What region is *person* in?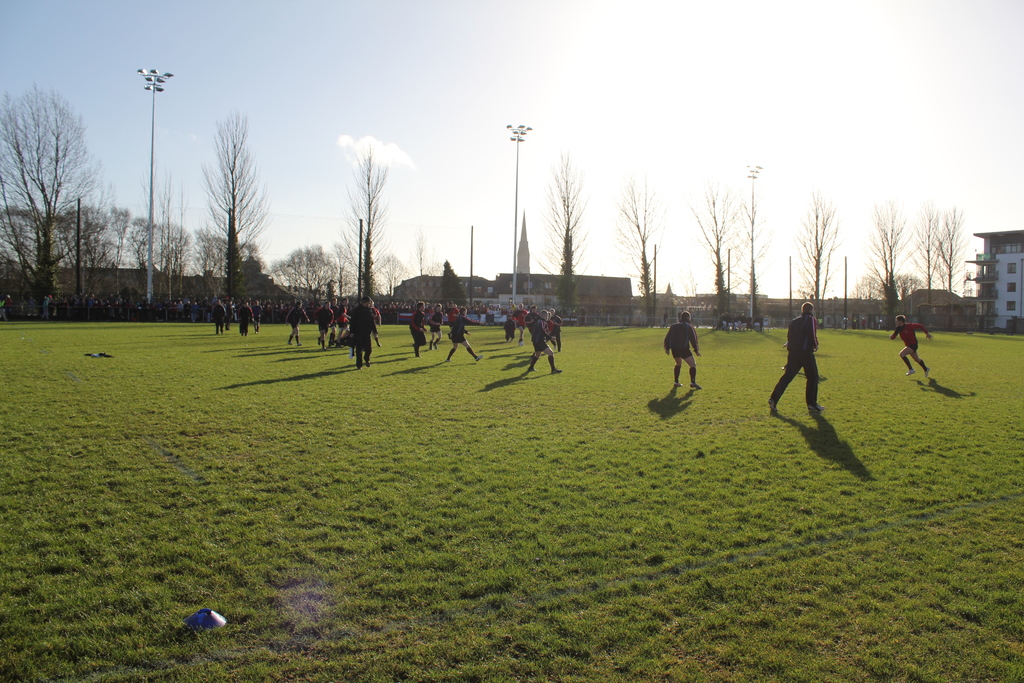
(785,304,845,444).
